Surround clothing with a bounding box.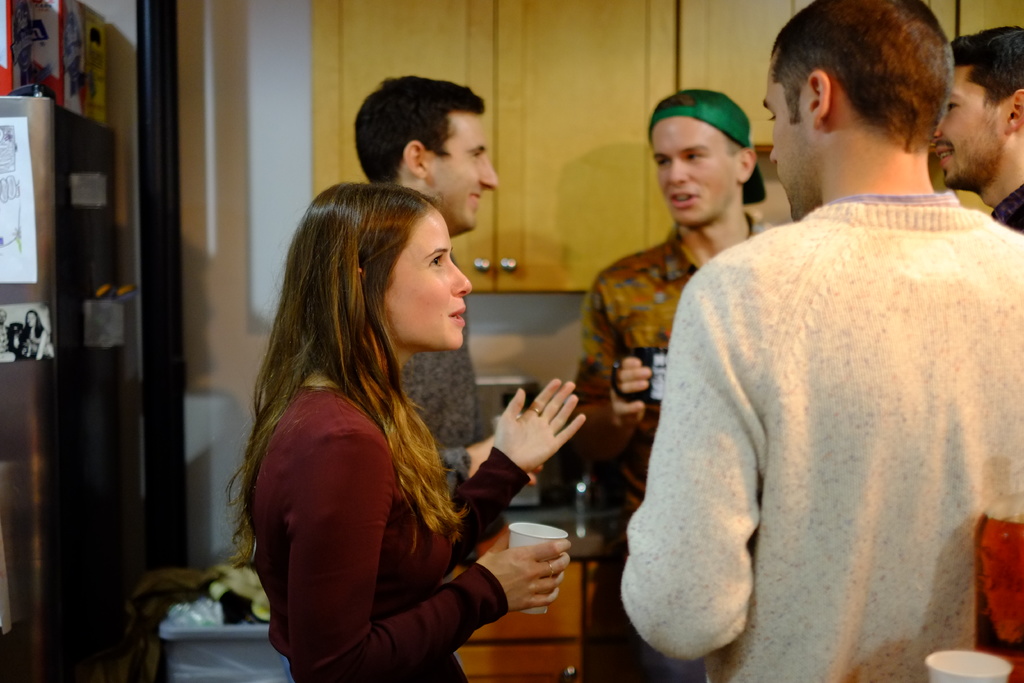
box=[389, 236, 493, 500].
